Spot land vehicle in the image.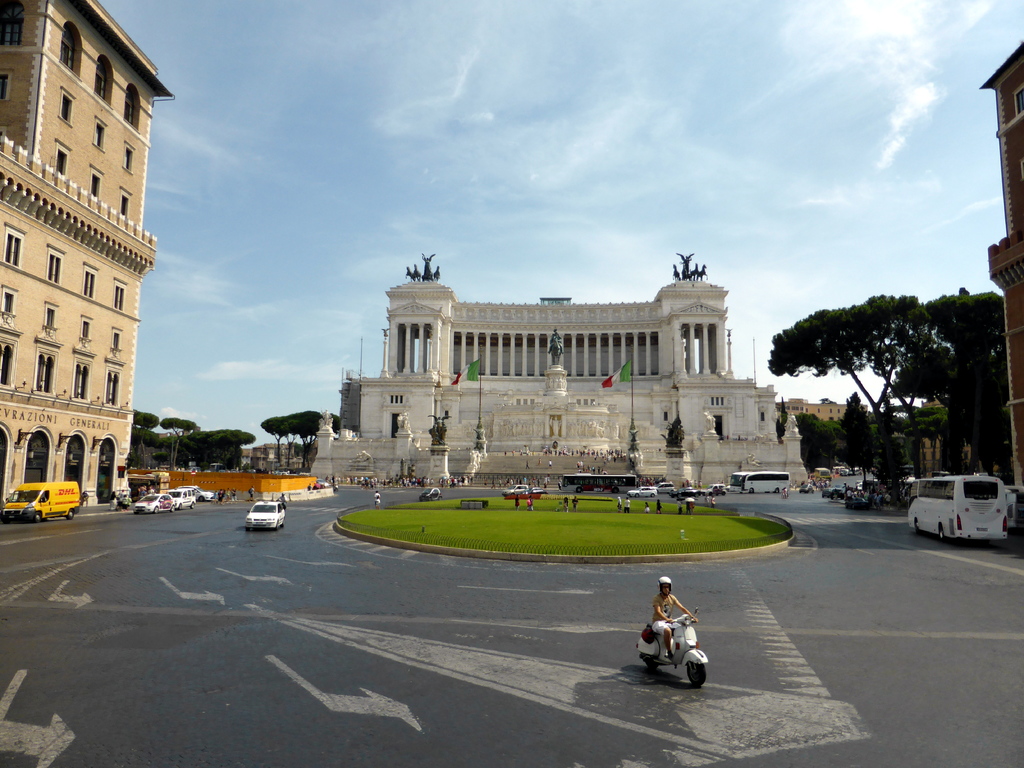
land vehicle found at left=845, top=494, right=873, bottom=511.
